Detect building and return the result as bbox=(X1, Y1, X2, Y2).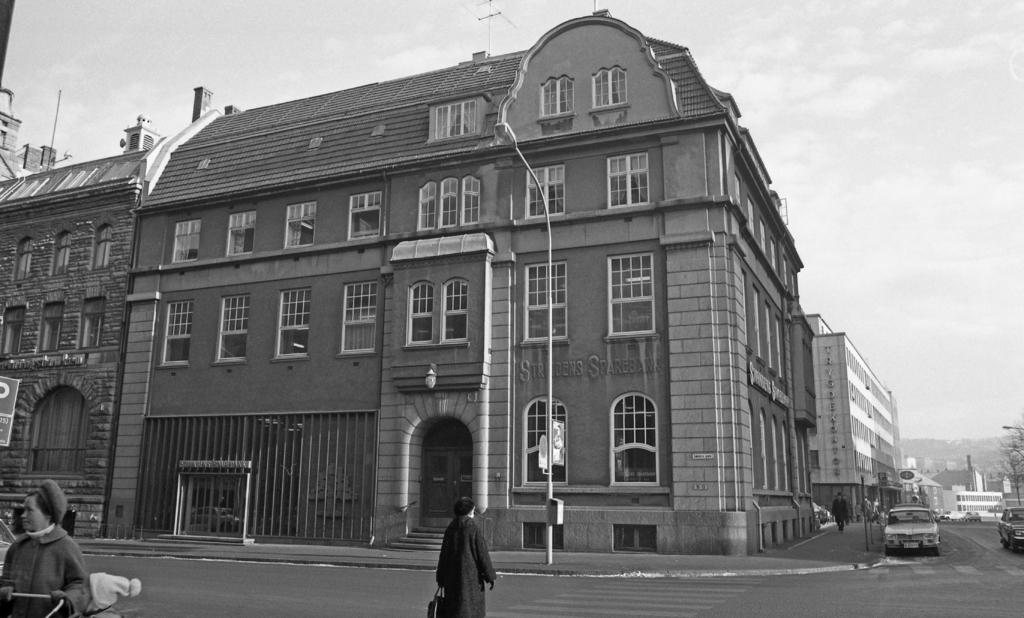
bbox=(801, 309, 906, 526).
